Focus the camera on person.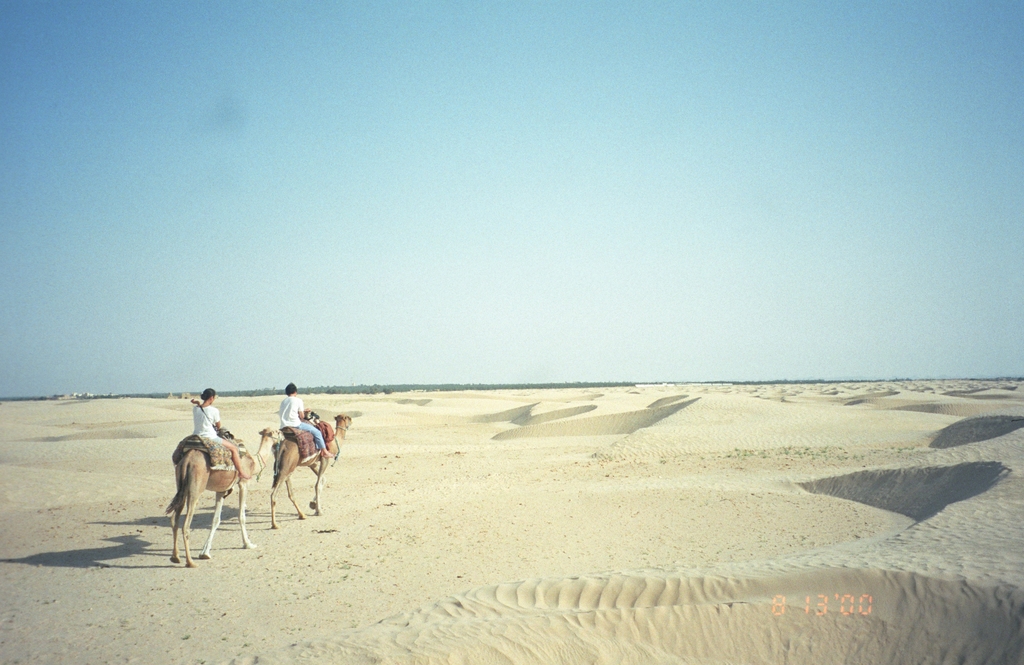
Focus region: pyautogui.locateOnScreen(279, 382, 338, 461).
